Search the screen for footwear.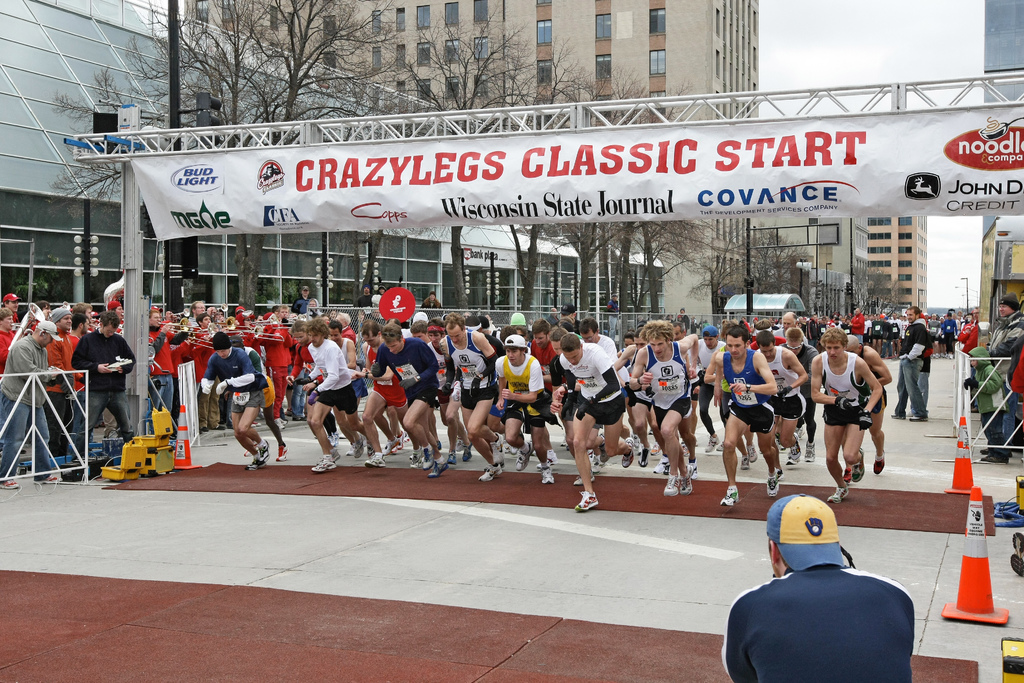
Found at (911, 416, 925, 420).
